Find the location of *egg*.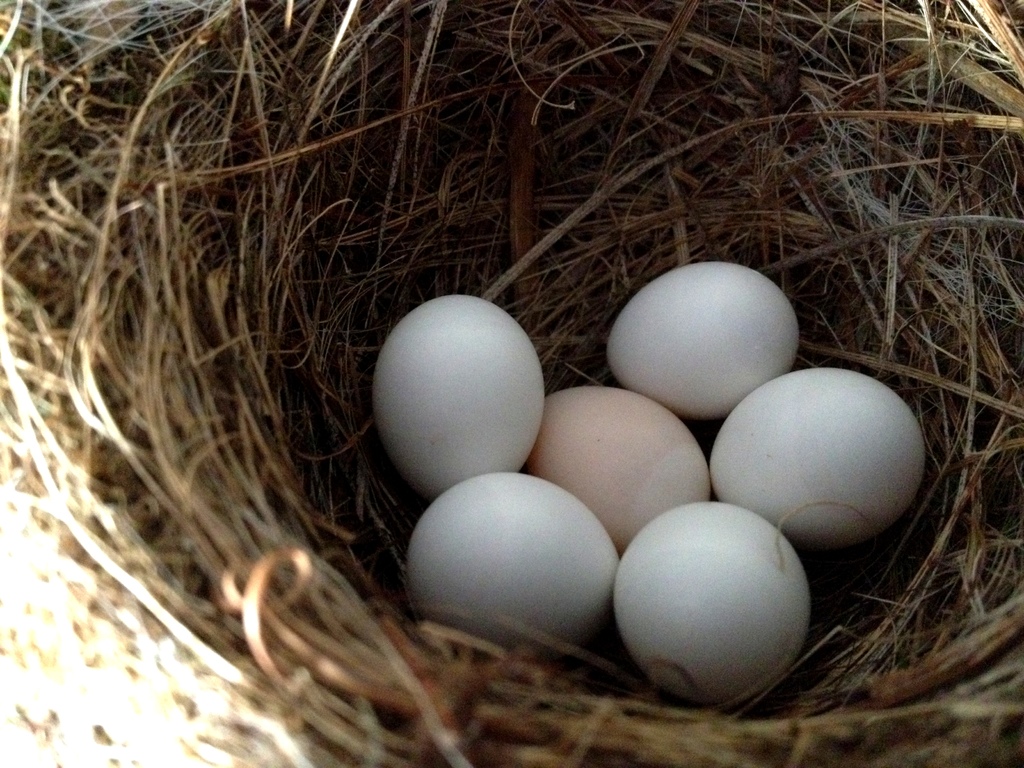
Location: <bbox>608, 260, 799, 414</bbox>.
